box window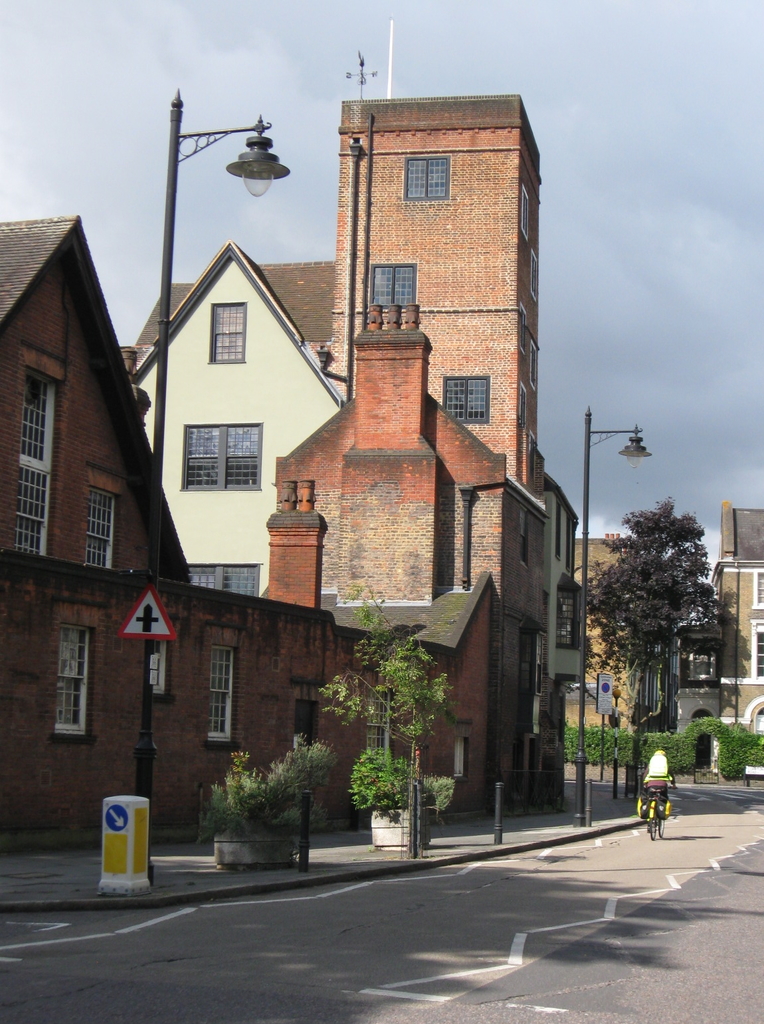
(x1=532, y1=247, x2=541, y2=303)
